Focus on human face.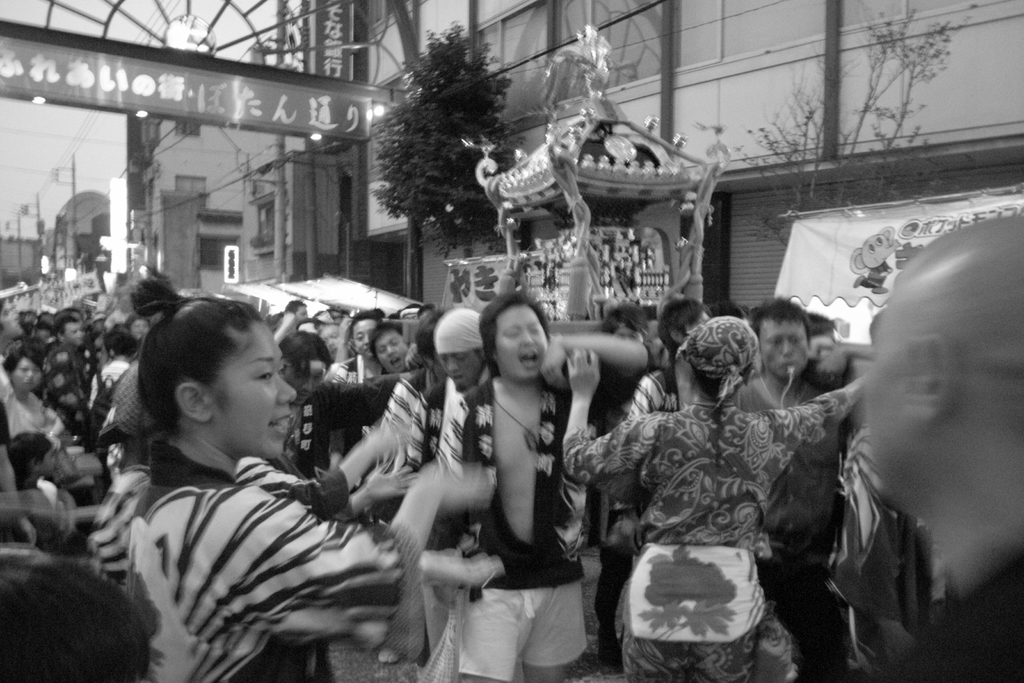
Focused at detection(130, 319, 148, 338).
